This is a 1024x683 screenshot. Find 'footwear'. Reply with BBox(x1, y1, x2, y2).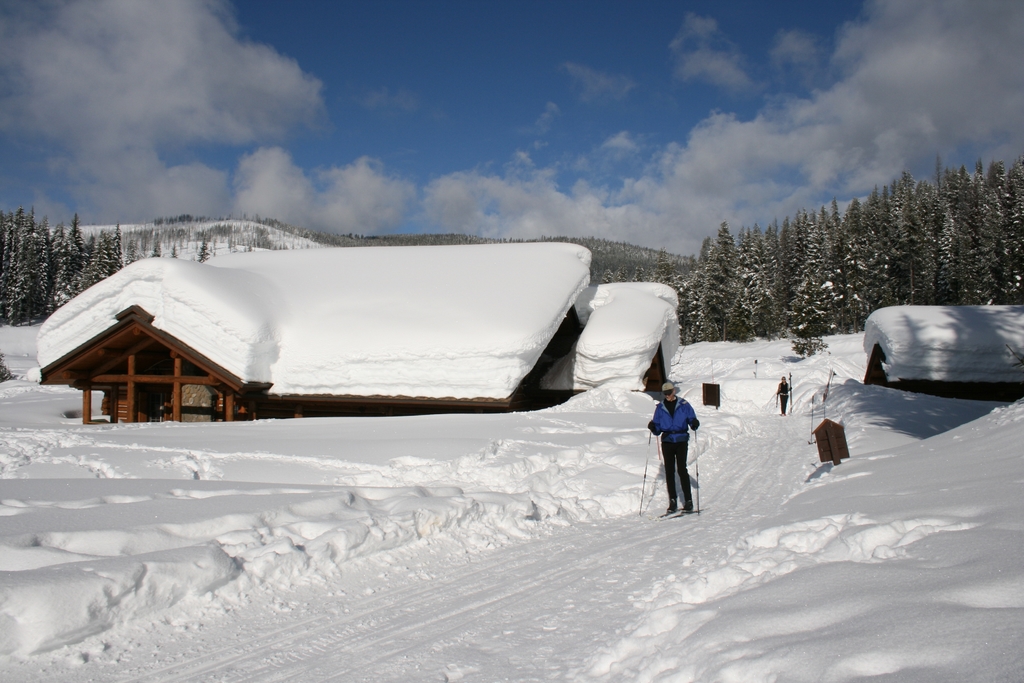
BBox(664, 498, 678, 514).
